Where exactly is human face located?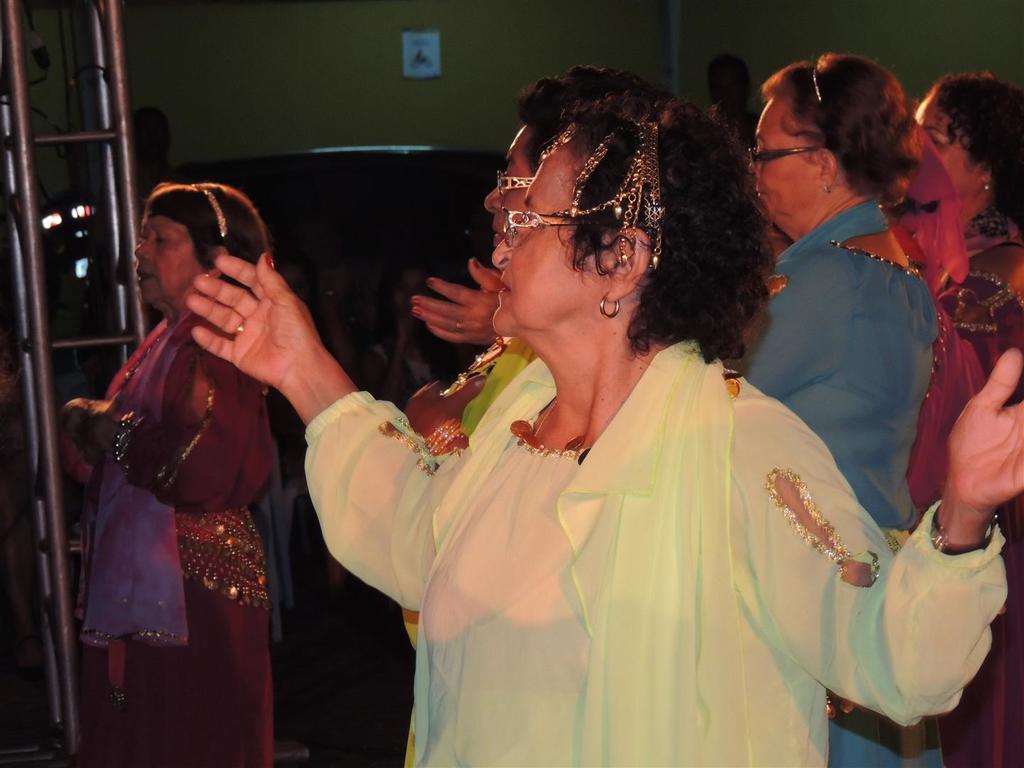
Its bounding box is region(472, 127, 526, 242).
